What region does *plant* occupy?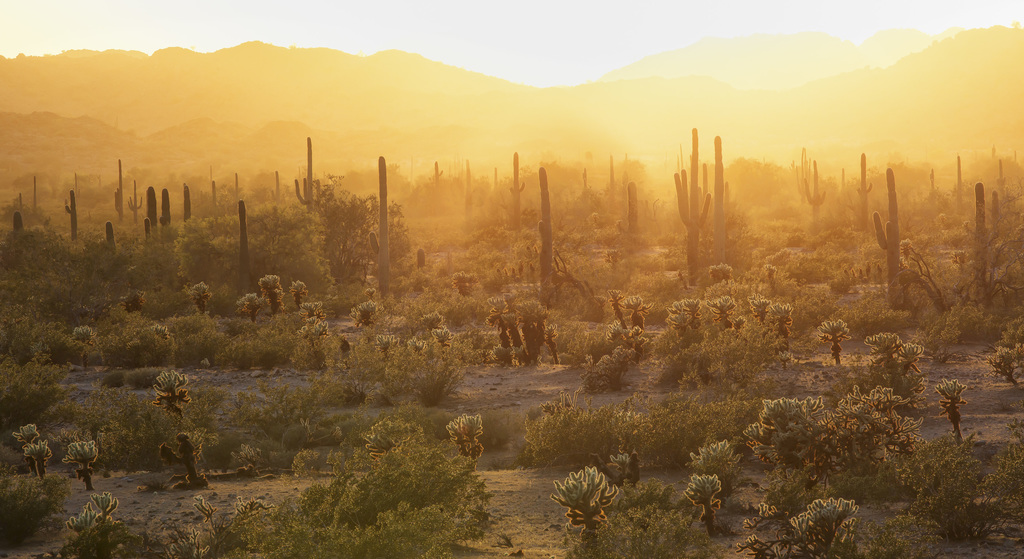
l=682, t=473, r=724, b=539.
